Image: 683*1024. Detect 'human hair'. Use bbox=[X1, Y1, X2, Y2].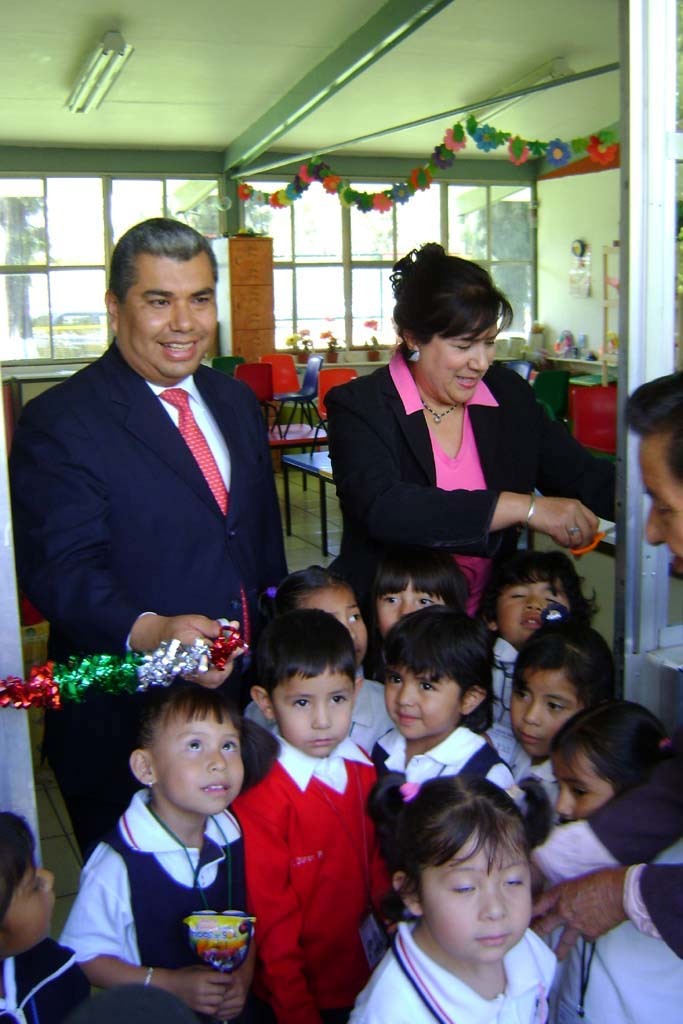
bbox=[407, 760, 570, 976].
